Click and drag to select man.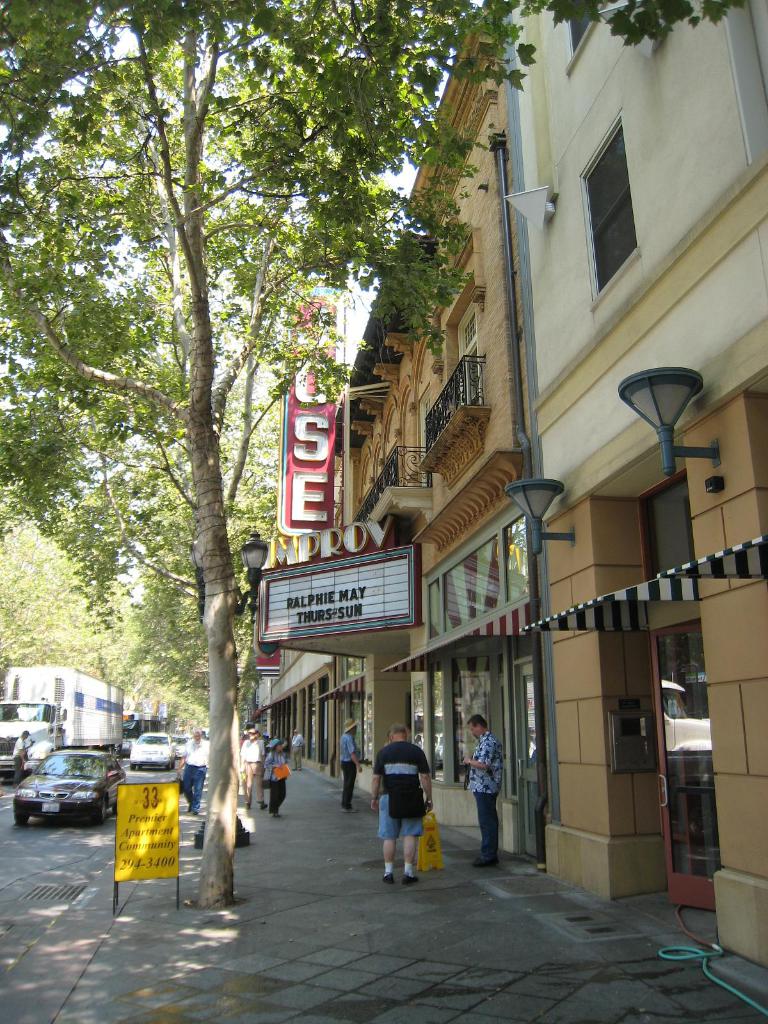
Selection: bbox(342, 719, 363, 817).
